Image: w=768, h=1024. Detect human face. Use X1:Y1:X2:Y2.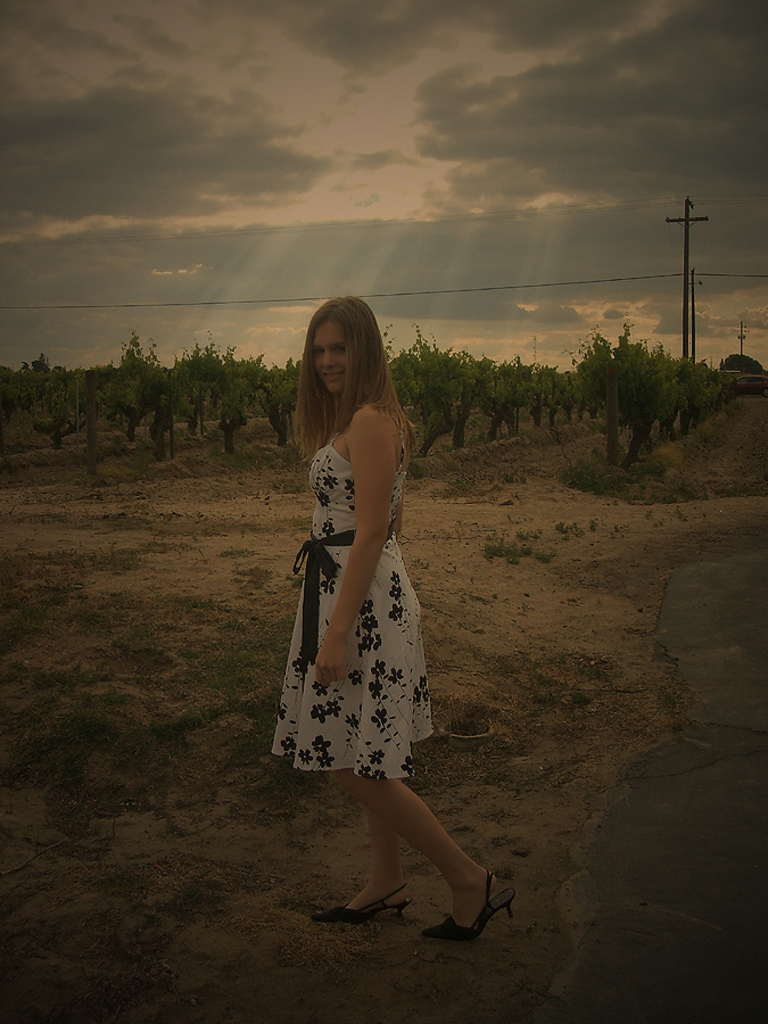
314:314:350:389.
